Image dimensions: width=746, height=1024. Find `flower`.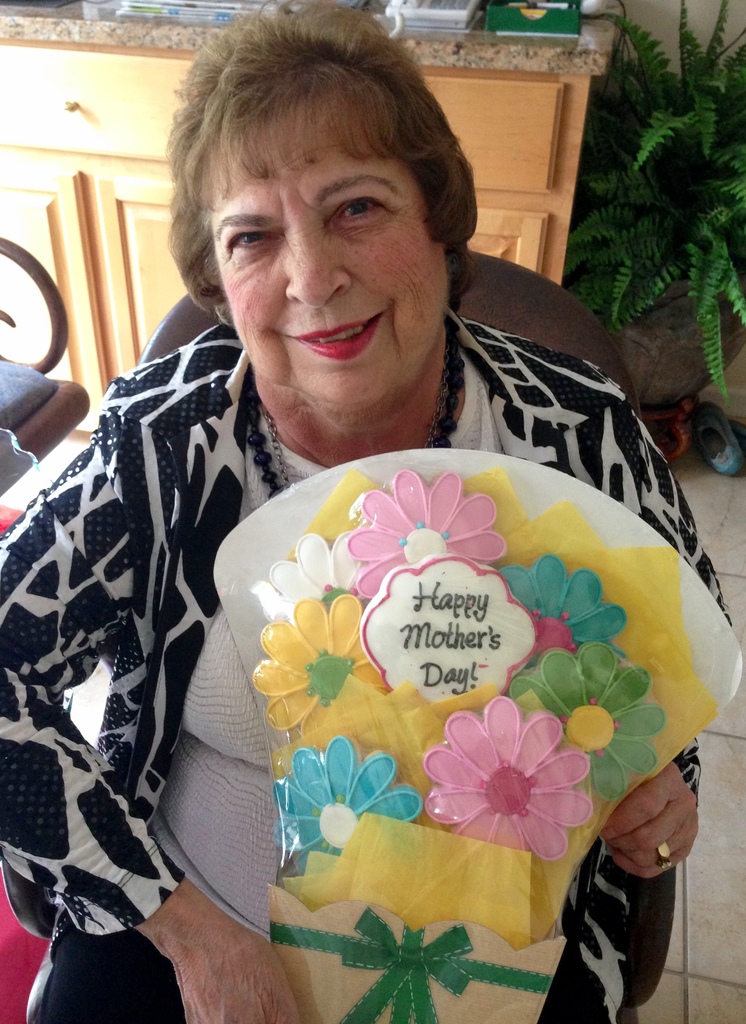
box(507, 643, 670, 799).
